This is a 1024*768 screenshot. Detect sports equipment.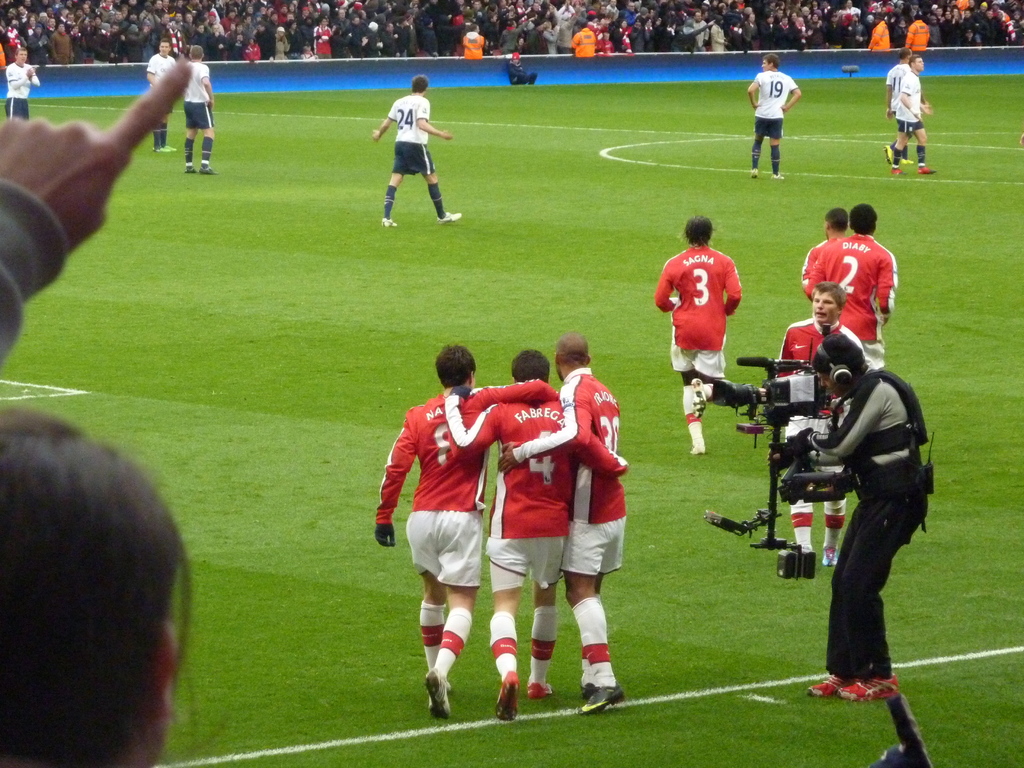
{"x1": 692, "y1": 444, "x2": 705, "y2": 454}.
